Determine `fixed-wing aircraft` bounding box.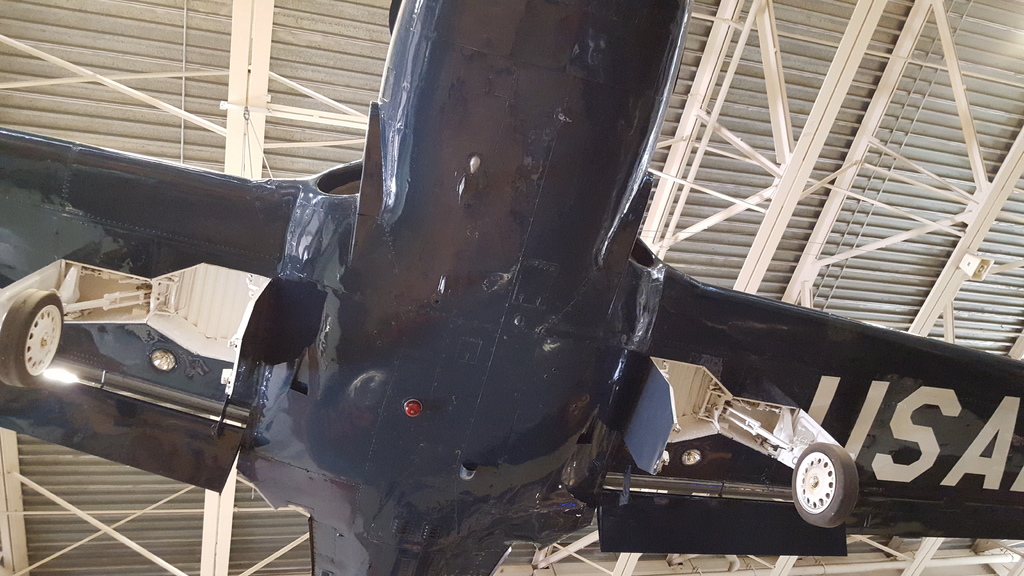
Determined: pyautogui.locateOnScreen(0, 0, 1023, 572).
